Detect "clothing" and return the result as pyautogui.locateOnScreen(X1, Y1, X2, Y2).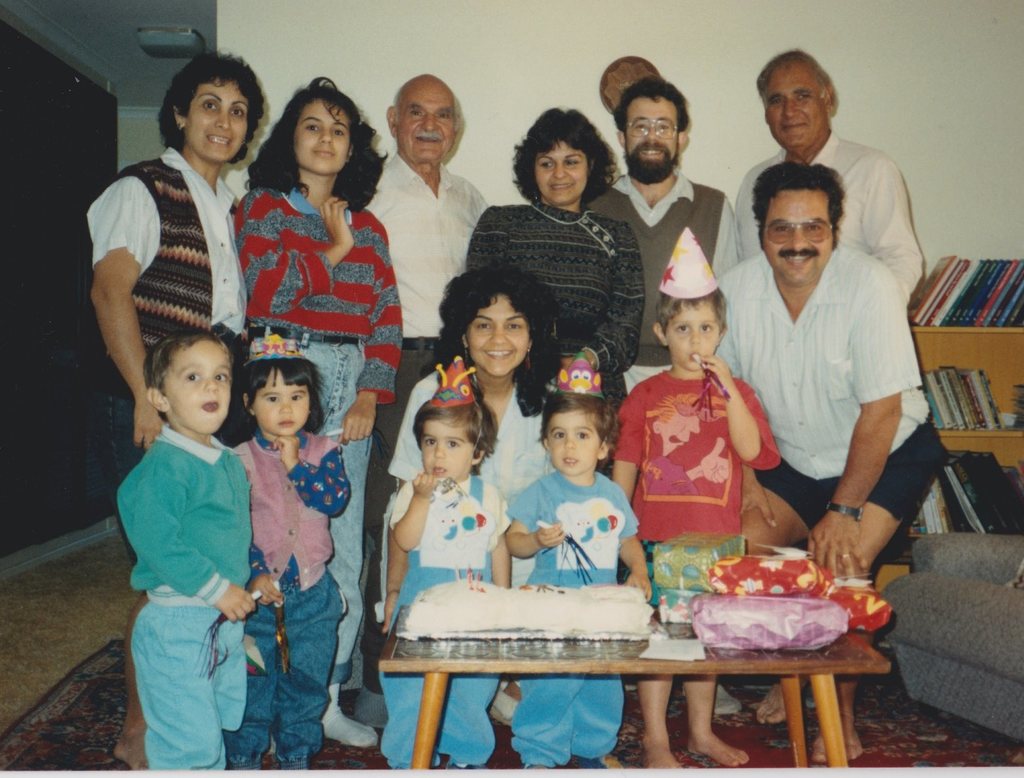
pyautogui.locateOnScreen(732, 126, 921, 289).
